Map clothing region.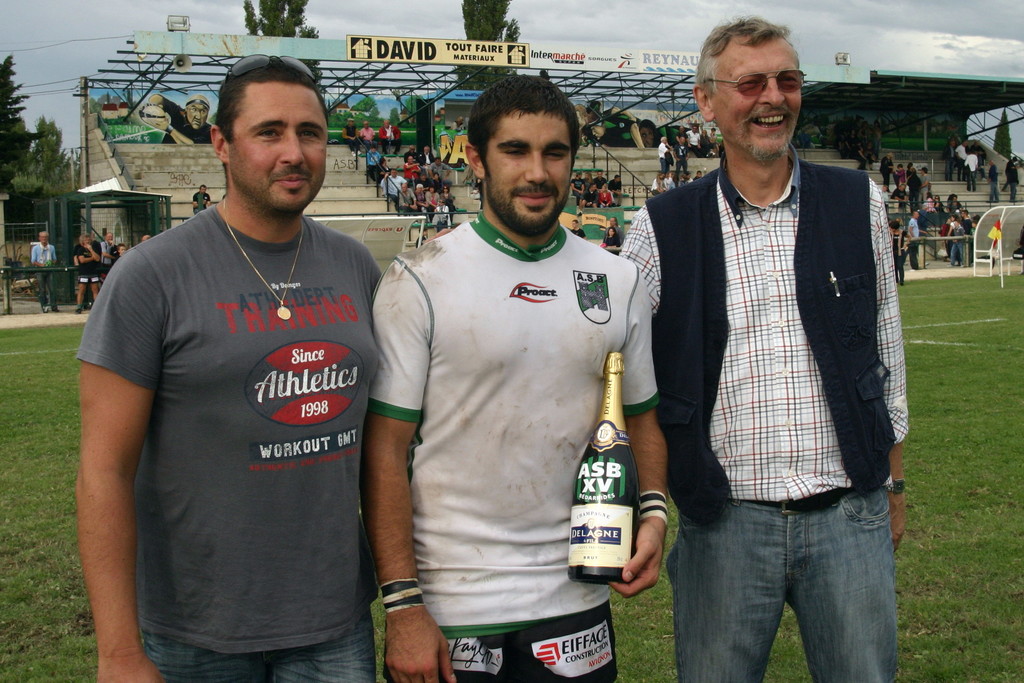
Mapped to 579:108:640:144.
